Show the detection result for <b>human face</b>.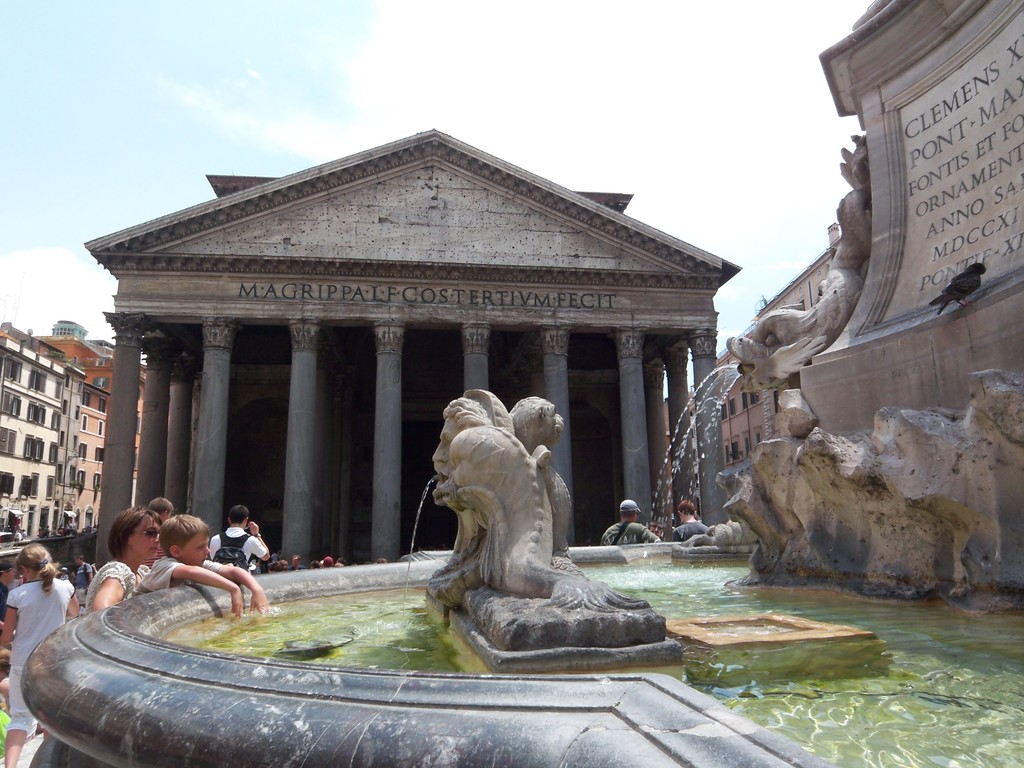
(292, 556, 298, 565).
